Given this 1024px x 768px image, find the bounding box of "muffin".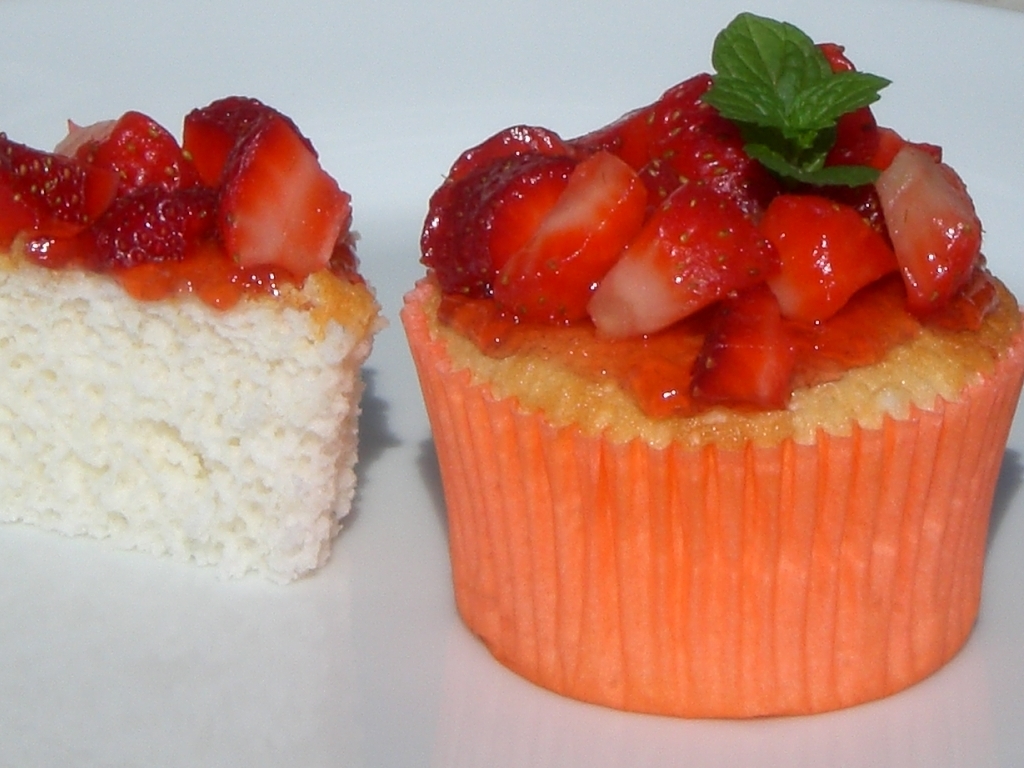
x1=0, y1=93, x2=379, y2=585.
